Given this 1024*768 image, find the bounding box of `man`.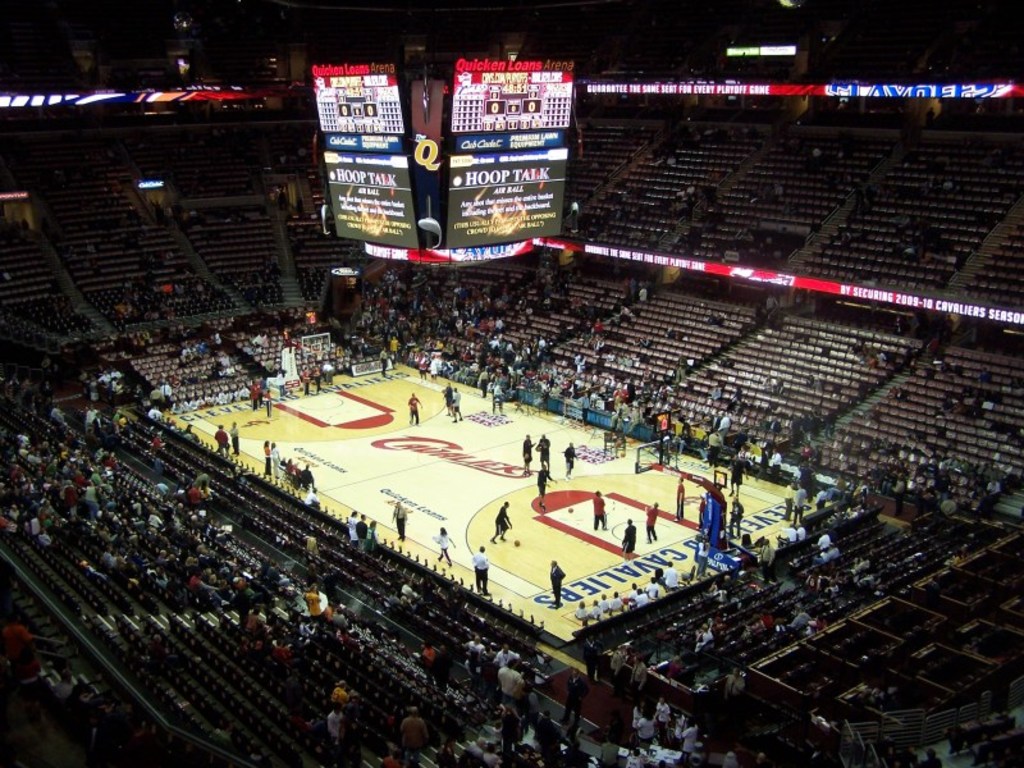
bbox=[227, 419, 241, 458].
